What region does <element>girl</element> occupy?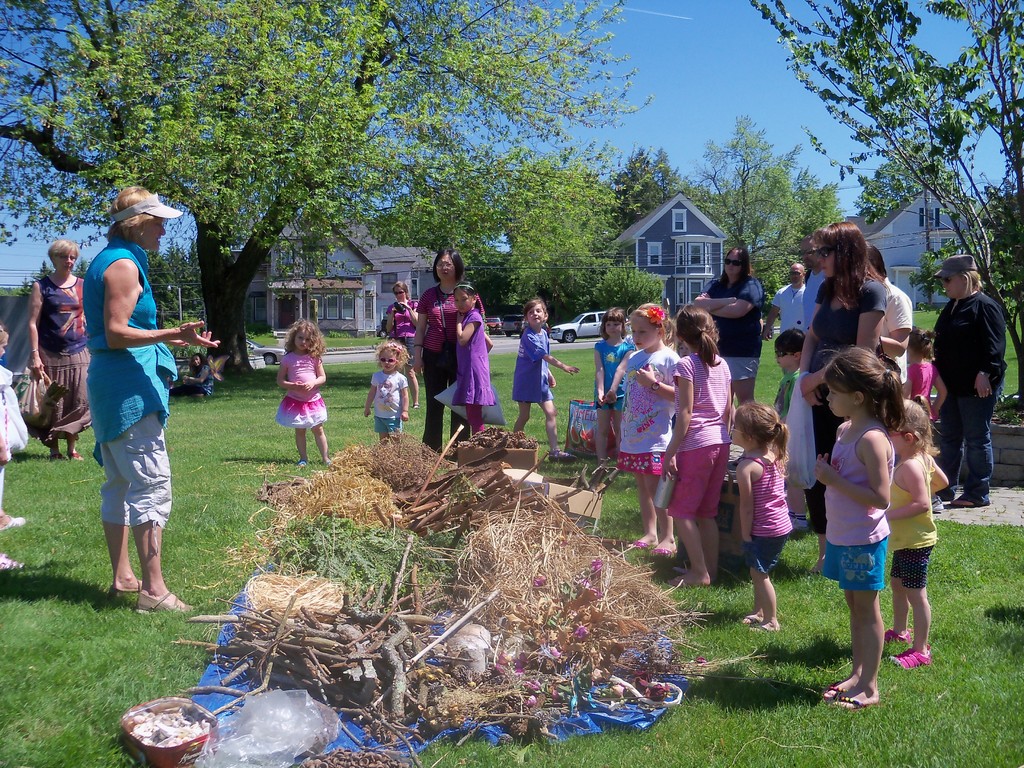
[511,296,580,462].
